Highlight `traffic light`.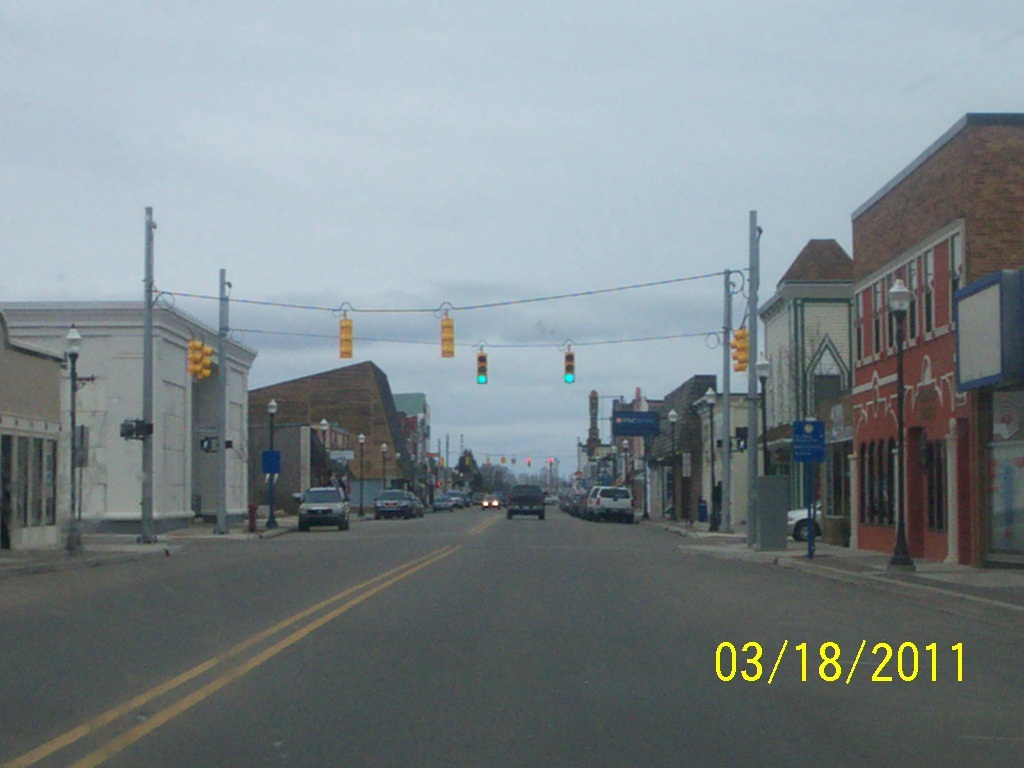
Highlighted region: pyautogui.locateOnScreen(203, 438, 212, 453).
